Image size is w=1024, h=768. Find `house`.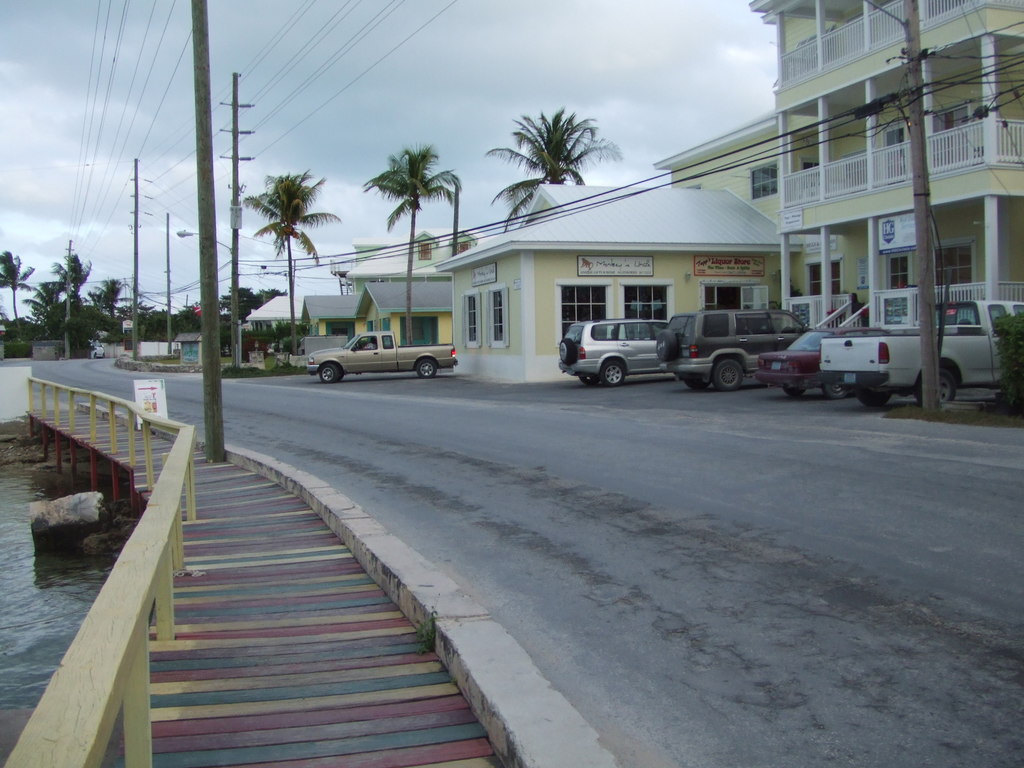
locate(453, 118, 788, 383).
